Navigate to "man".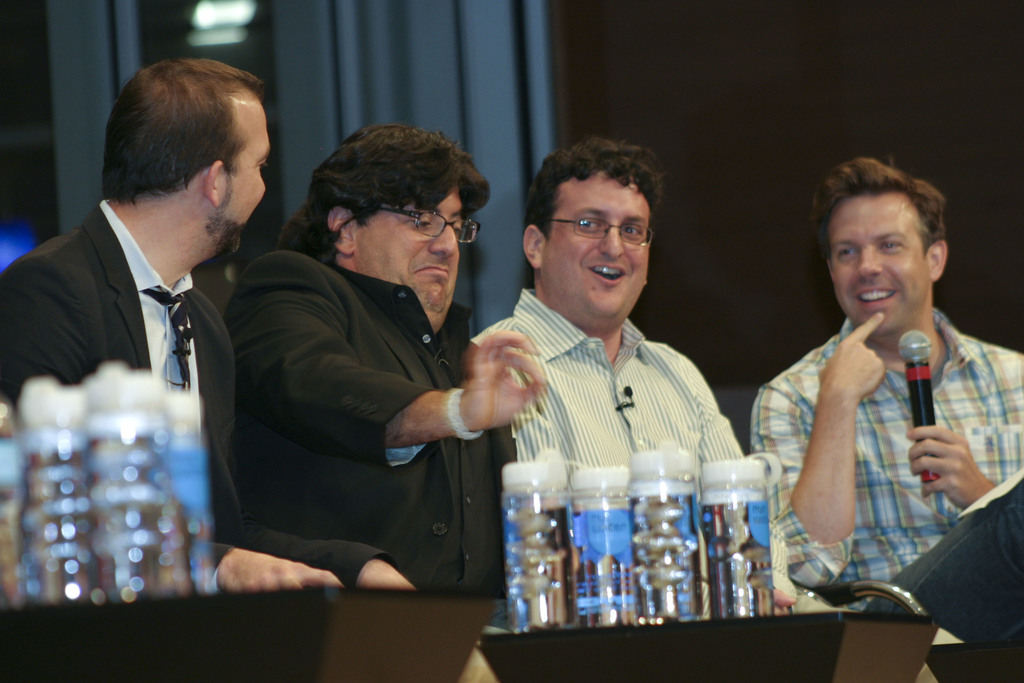
Navigation target: (left=467, top=131, right=776, bottom=614).
